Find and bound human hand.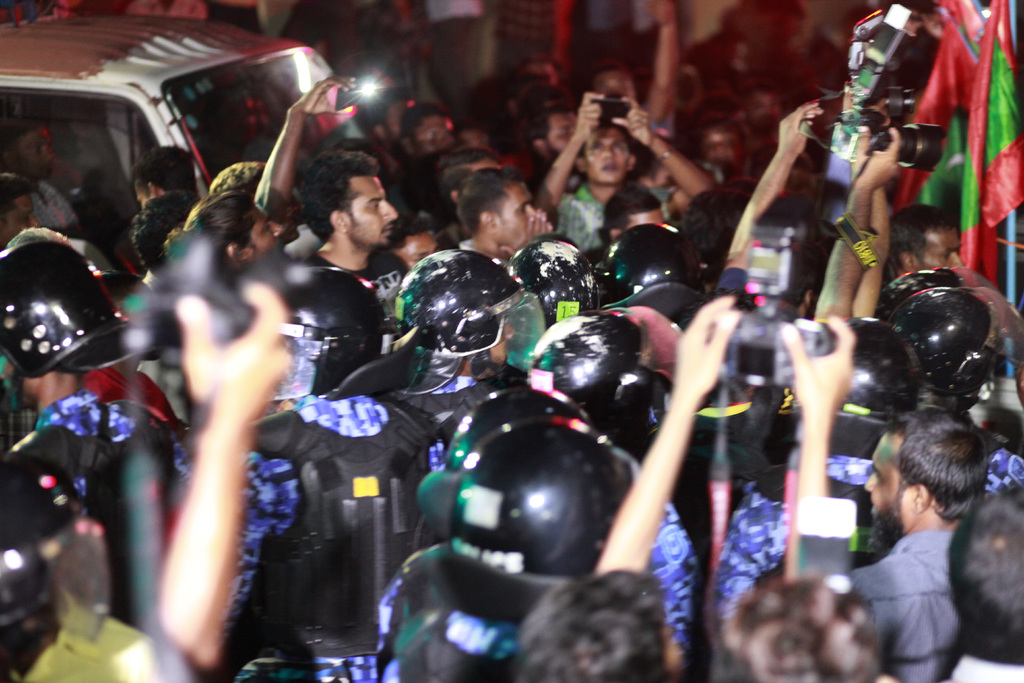
Bound: [641, 0, 675, 25].
